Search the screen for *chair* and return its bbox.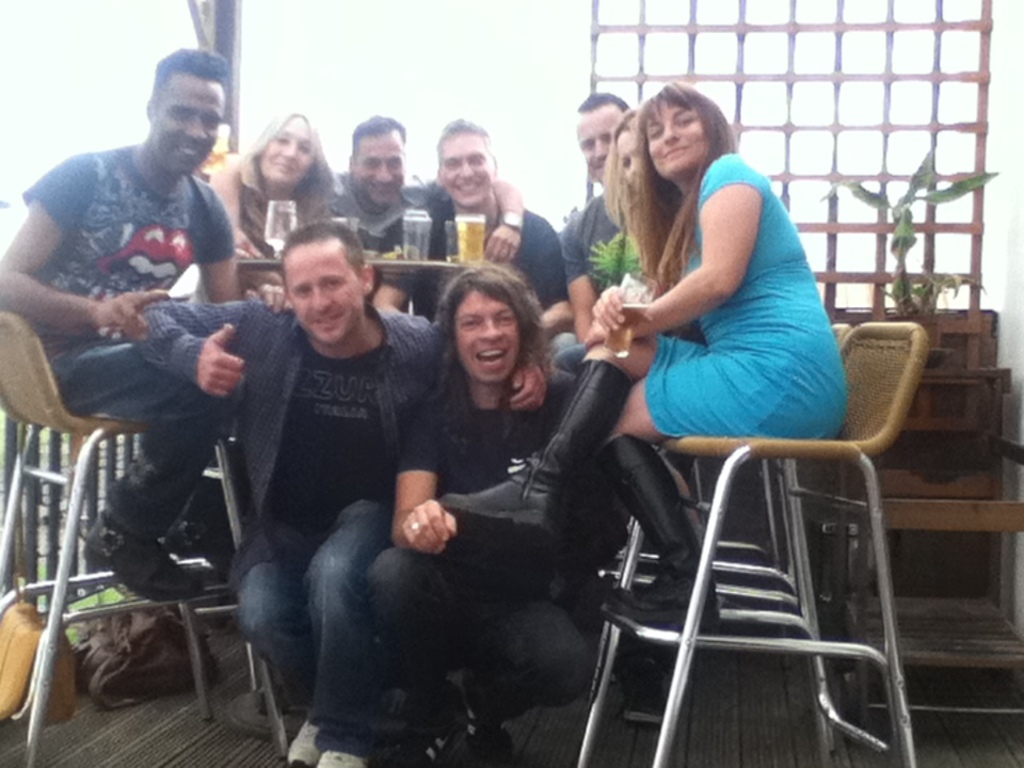
Found: x1=590, y1=324, x2=852, y2=750.
